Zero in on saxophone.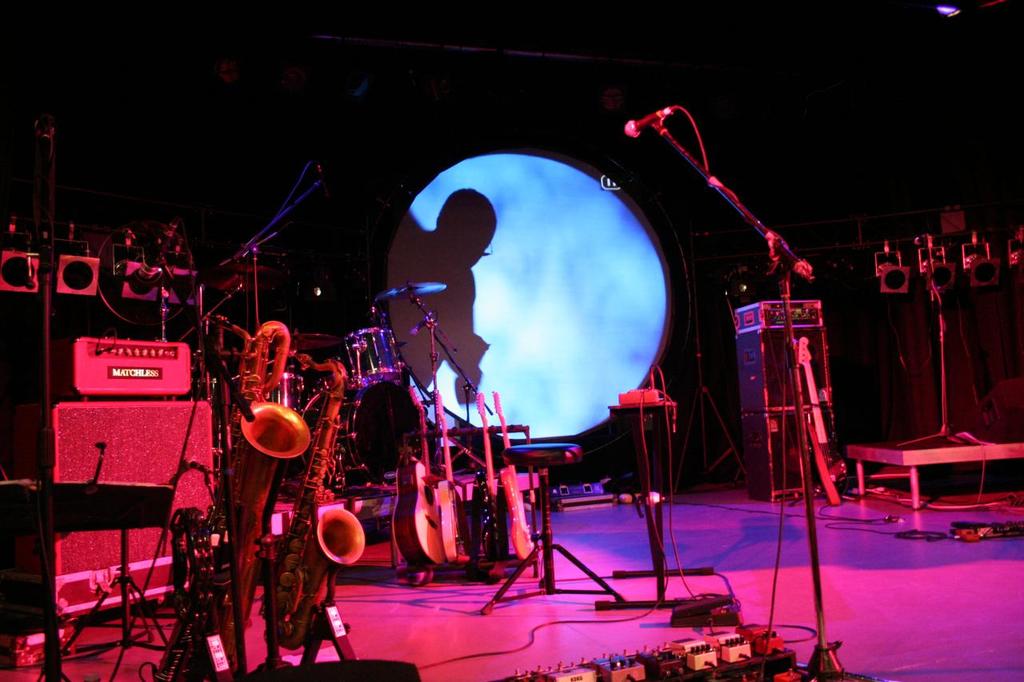
Zeroed in: crop(254, 351, 367, 652).
